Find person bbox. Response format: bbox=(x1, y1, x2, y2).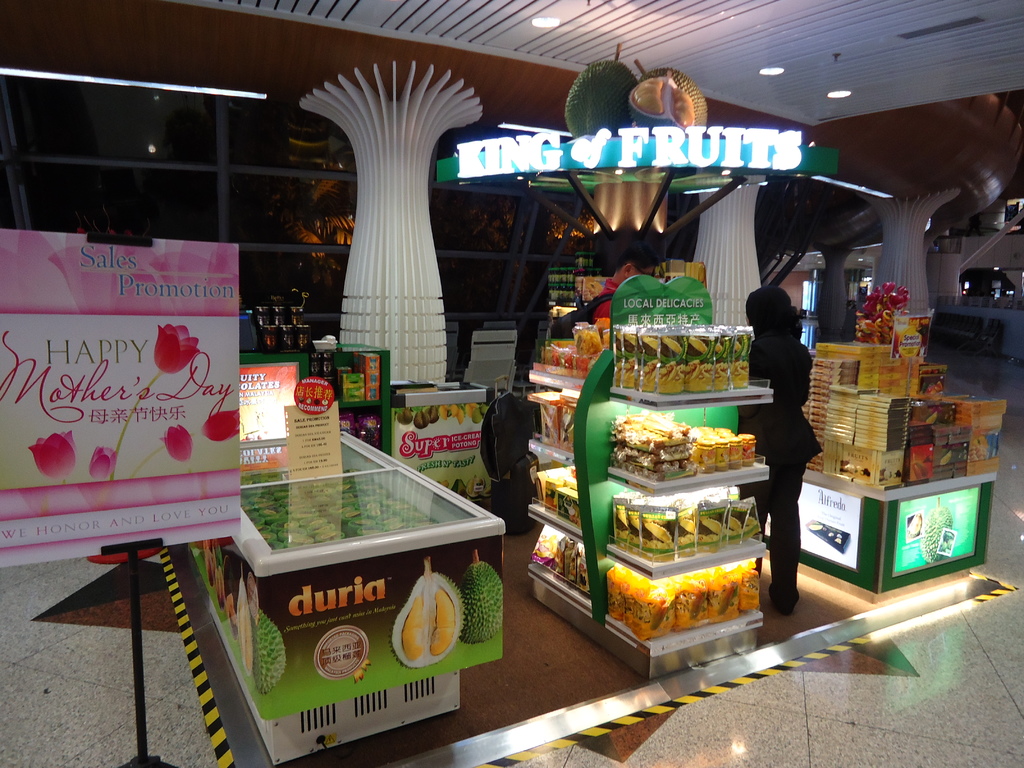
bbox=(740, 285, 828, 623).
